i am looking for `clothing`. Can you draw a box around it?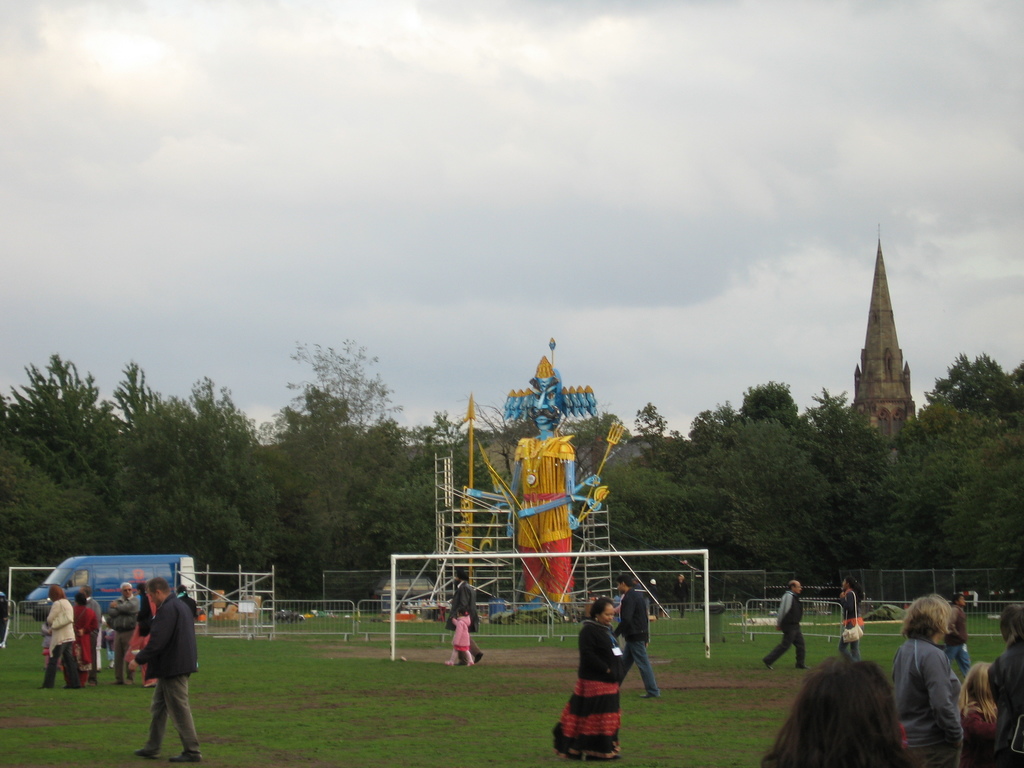
Sure, the bounding box is x1=65 y1=605 x2=98 y2=691.
